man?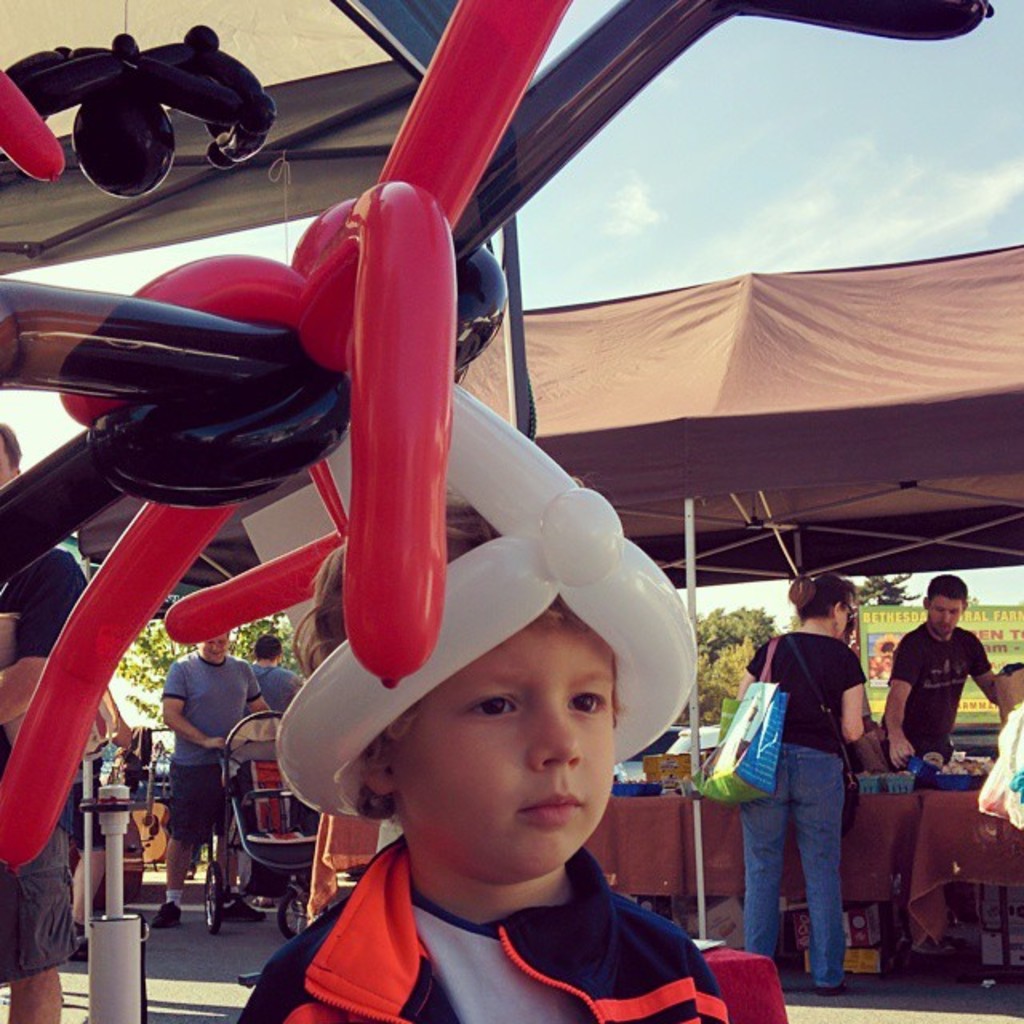
{"left": 0, "top": 432, "right": 94, "bottom": 1022}
